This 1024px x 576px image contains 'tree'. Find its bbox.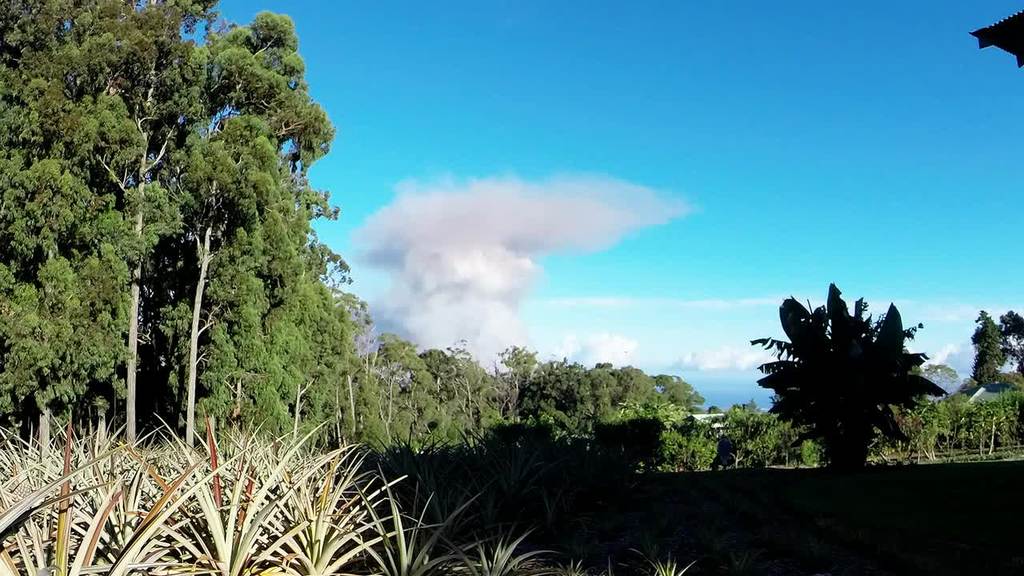
<region>970, 305, 1023, 398</region>.
